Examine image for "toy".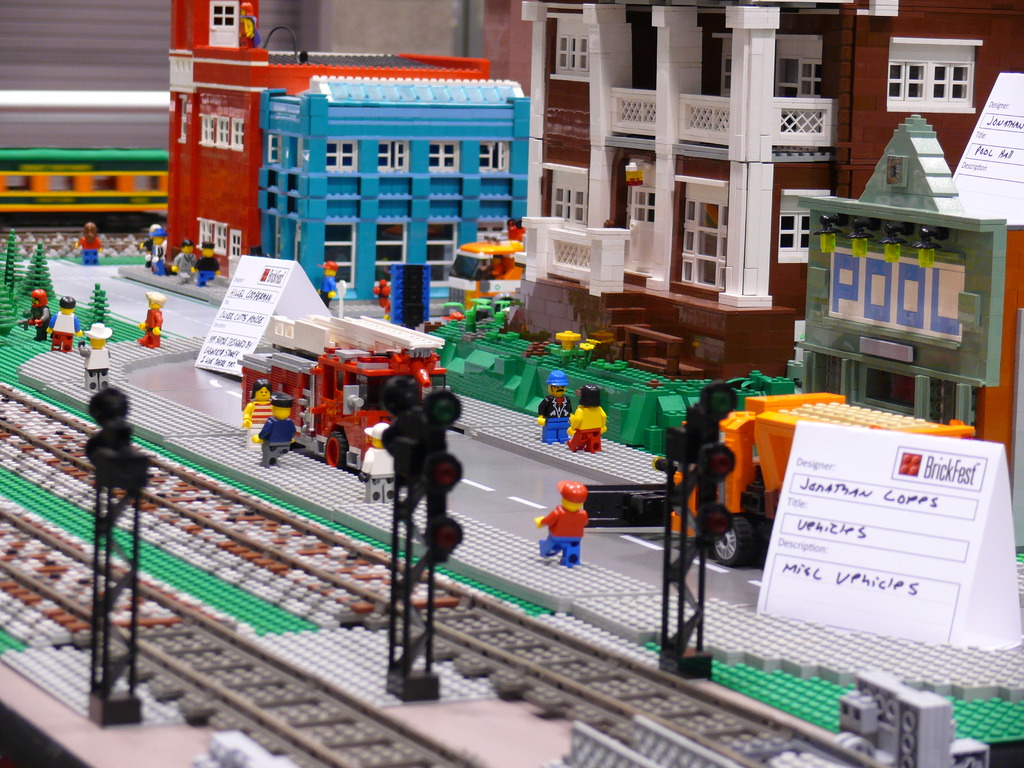
Examination result: left=0, top=148, right=169, bottom=236.
